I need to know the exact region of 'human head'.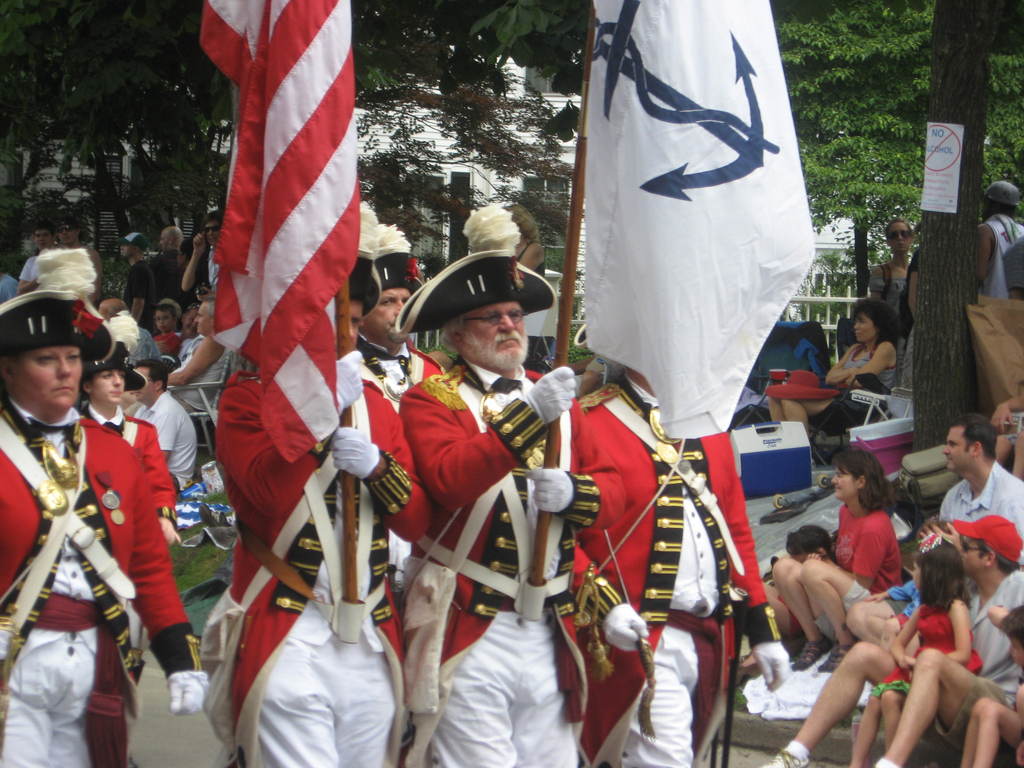
Region: 131 362 168 406.
